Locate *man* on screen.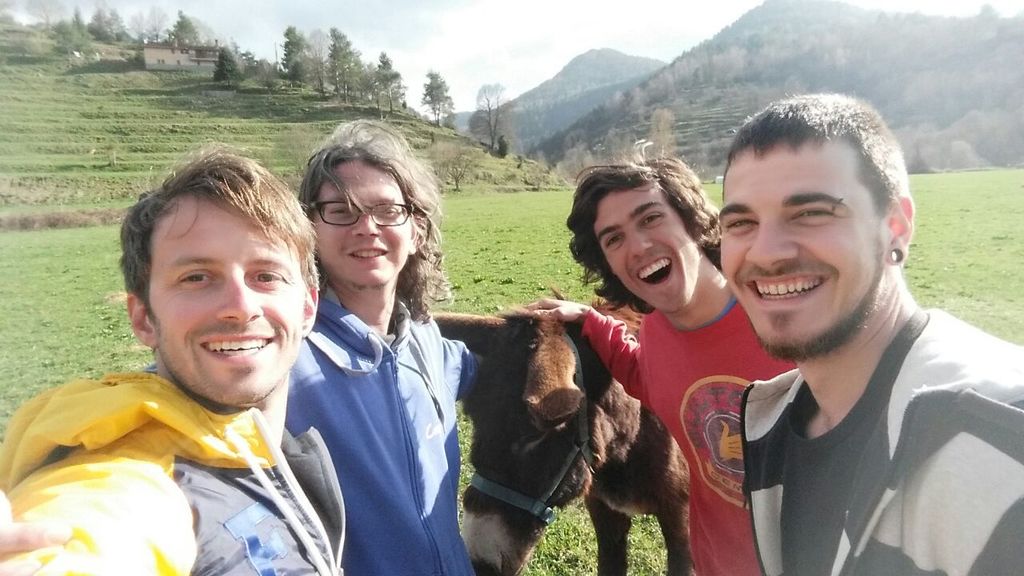
On screen at [x1=0, y1=140, x2=365, y2=575].
